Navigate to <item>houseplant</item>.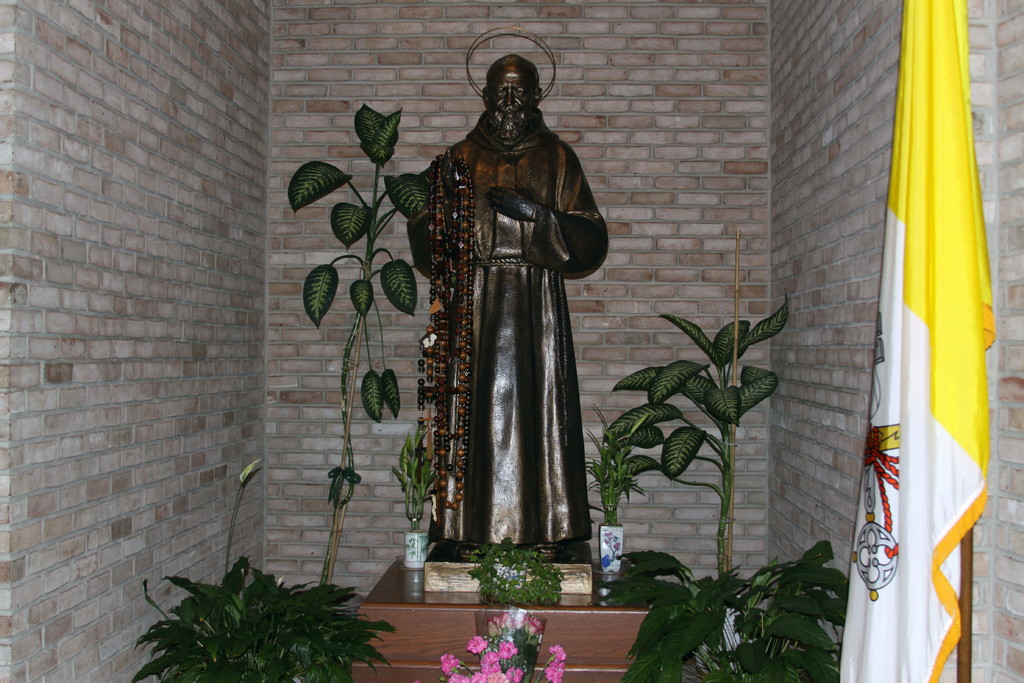
Navigation target: [281,103,441,664].
